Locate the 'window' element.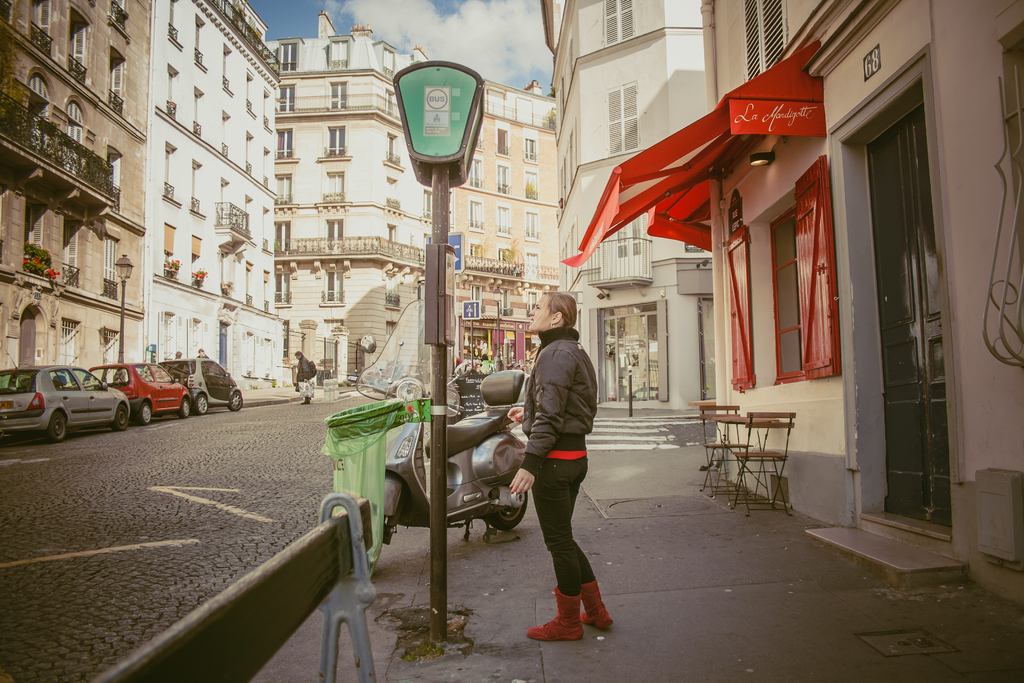
Element bbox: <box>190,161,204,223</box>.
